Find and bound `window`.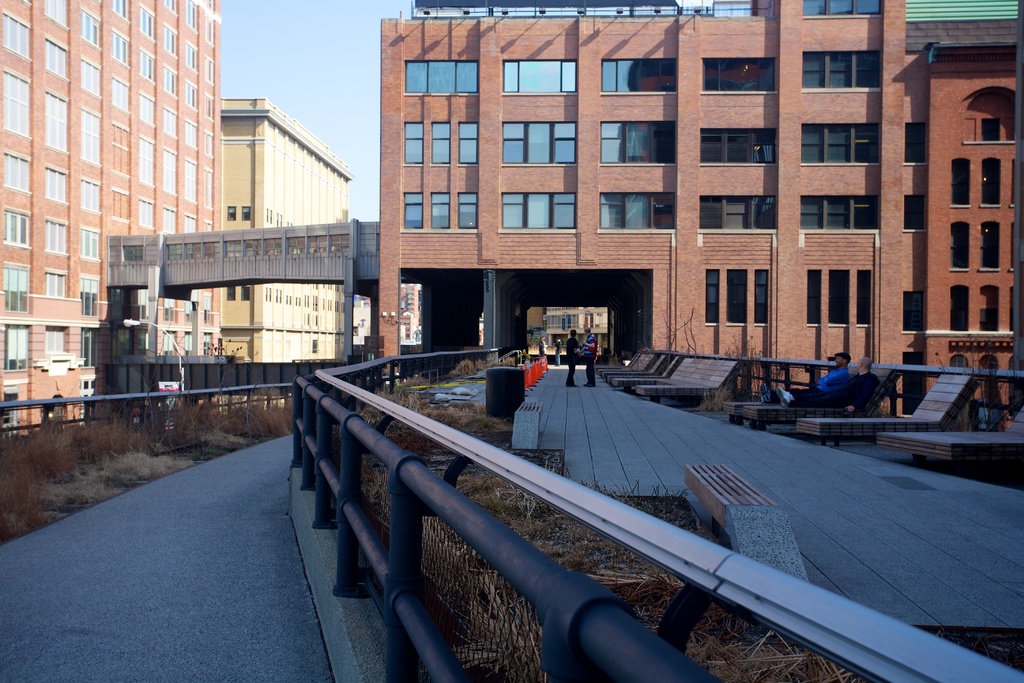
Bound: crop(43, 90, 70, 154).
